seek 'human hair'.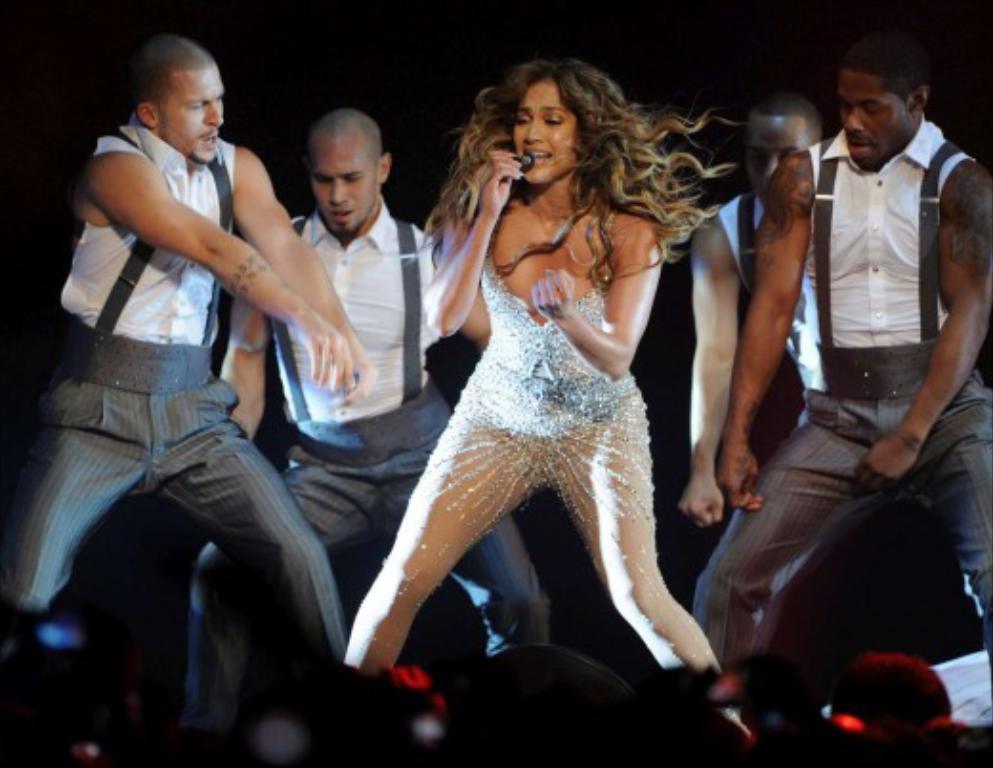
box=[132, 31, 216, 132].
